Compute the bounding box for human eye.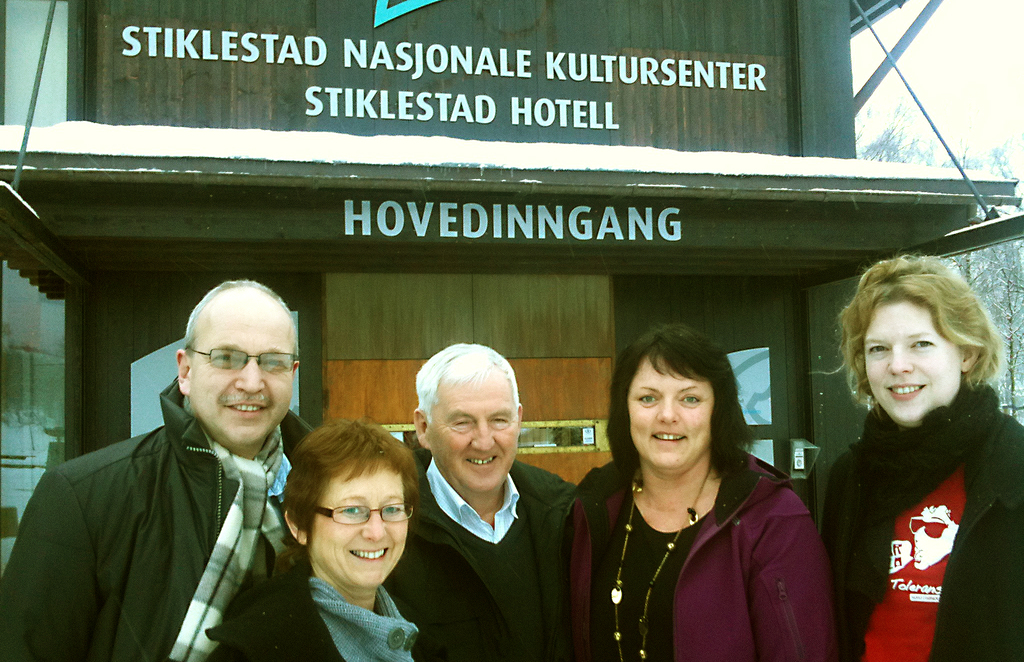
bbox(489, 411, 513, 424).
